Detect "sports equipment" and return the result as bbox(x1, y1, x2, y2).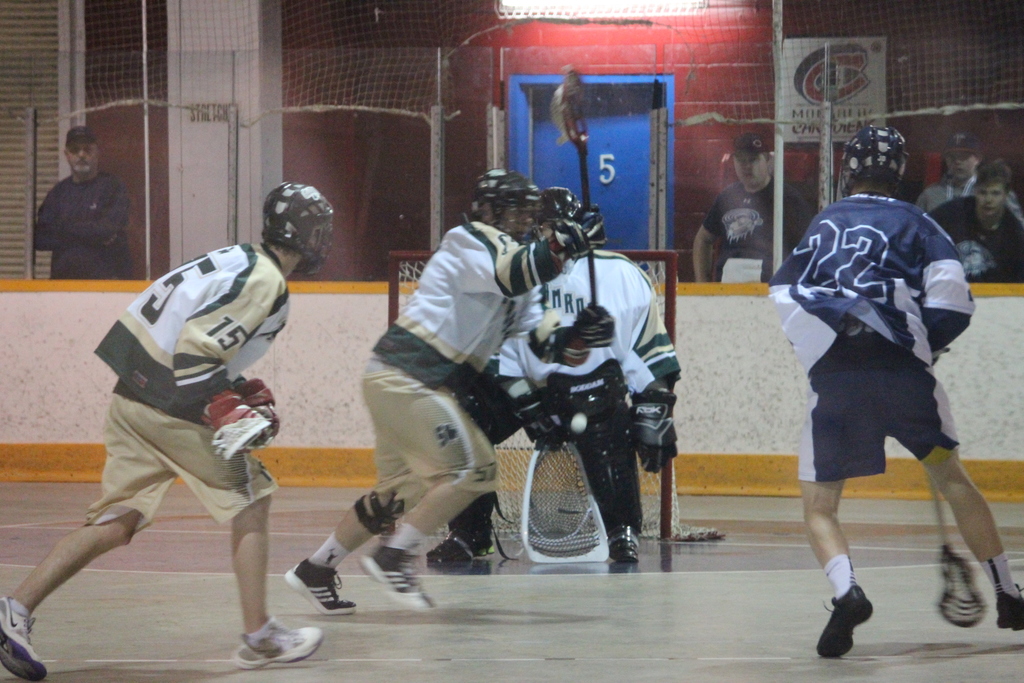
bbox(204, 390, 271, 457).
